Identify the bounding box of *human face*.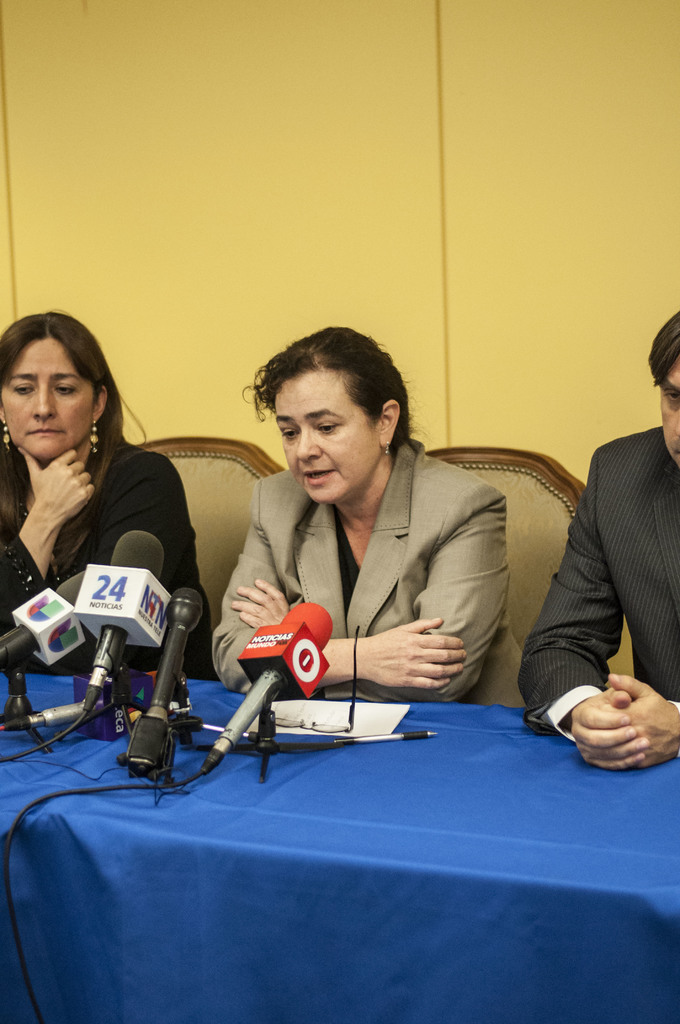
BBox(665, 361, 679, 466).
